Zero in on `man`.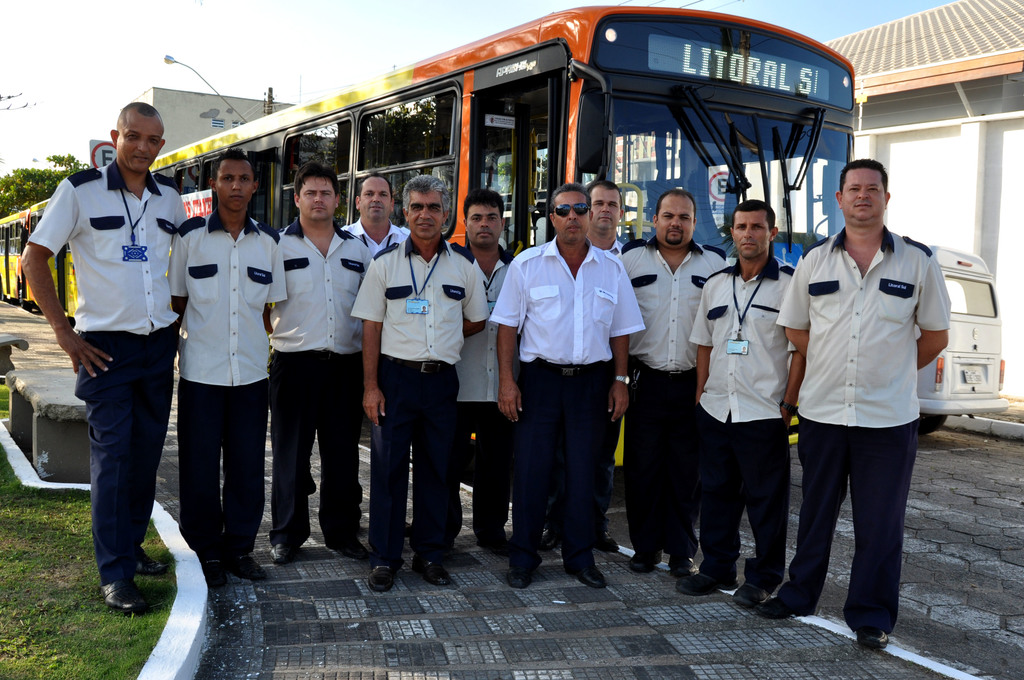
Zeroed in: l=17, t=97, r=190, b=618.
